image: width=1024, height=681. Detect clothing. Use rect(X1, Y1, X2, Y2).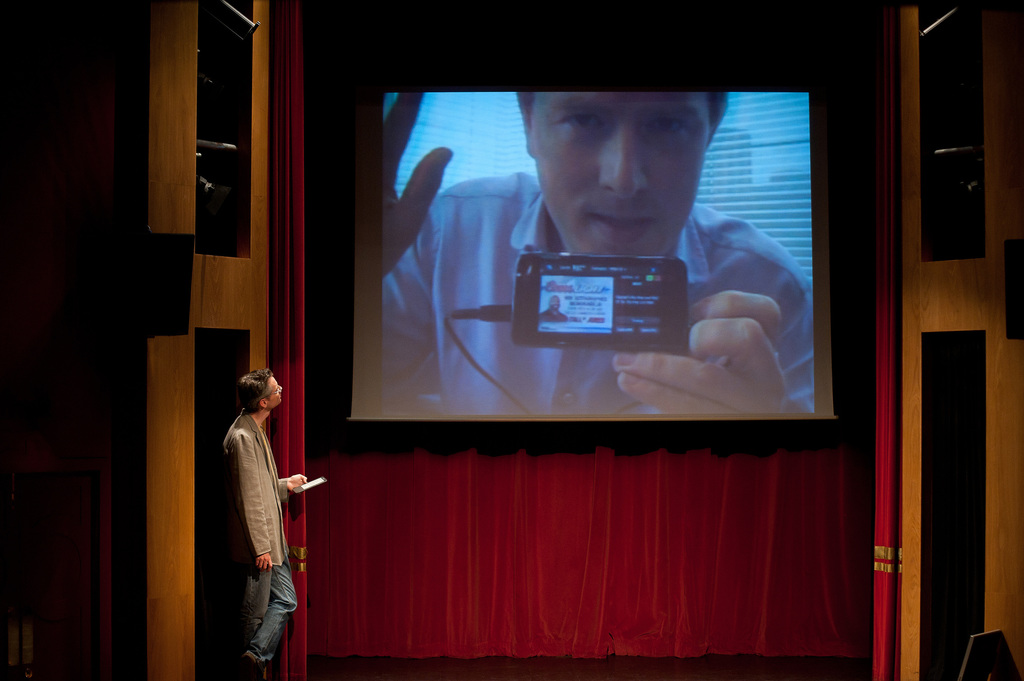
rect(223, 417, 296, 664).
